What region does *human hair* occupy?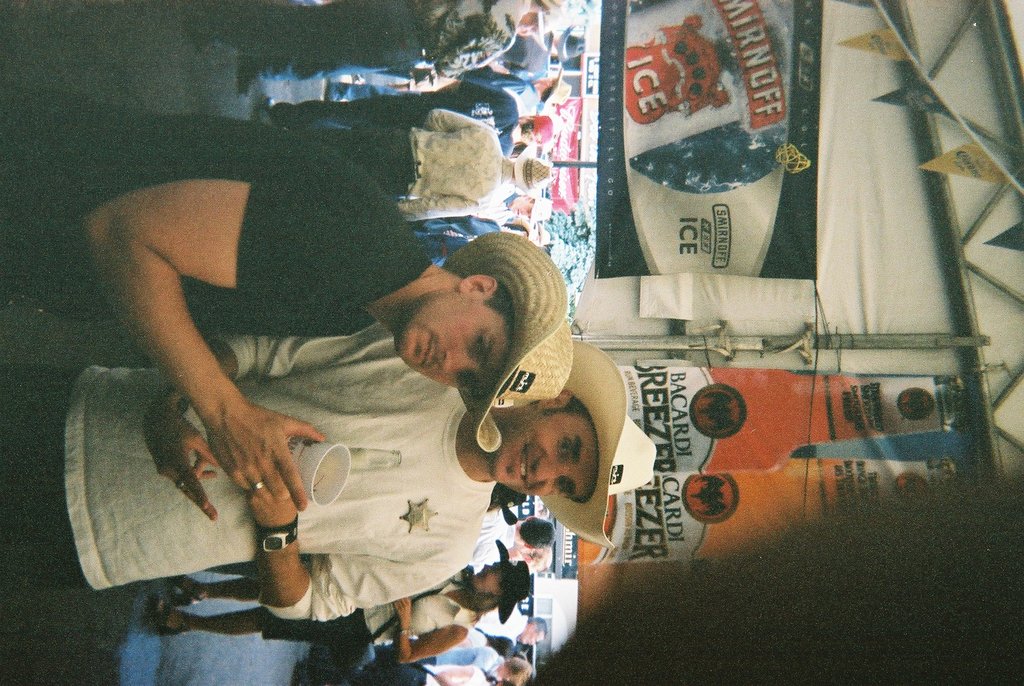
(x1=541, y1=391, x2=593, y2=459).
